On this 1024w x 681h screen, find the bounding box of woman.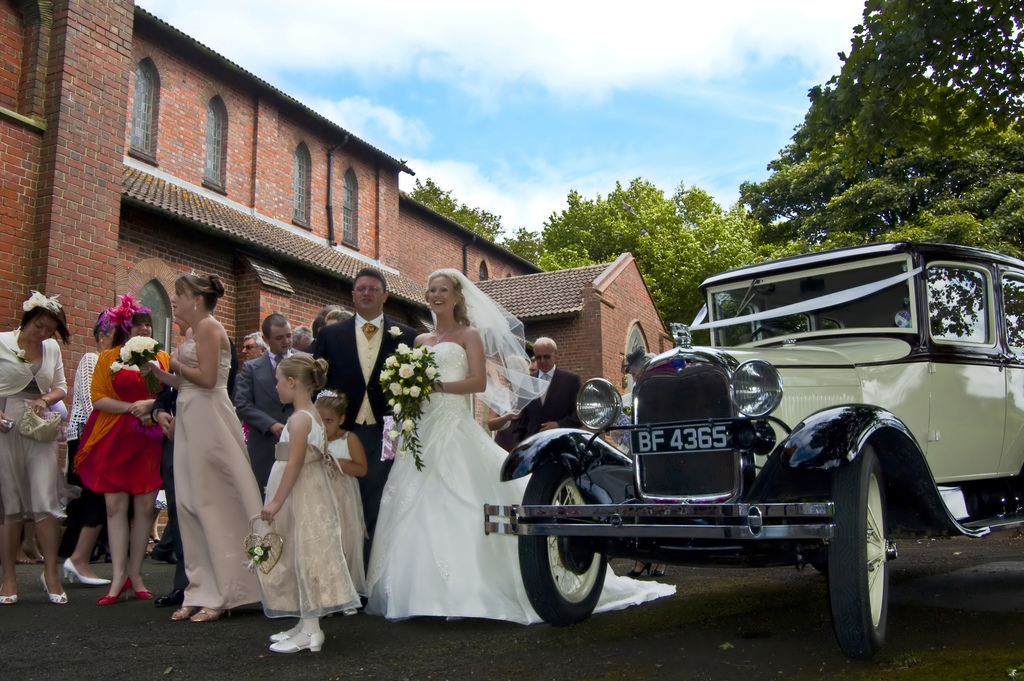
Bounding box: (x1=358, y1=258, x2=687, y2=619).
